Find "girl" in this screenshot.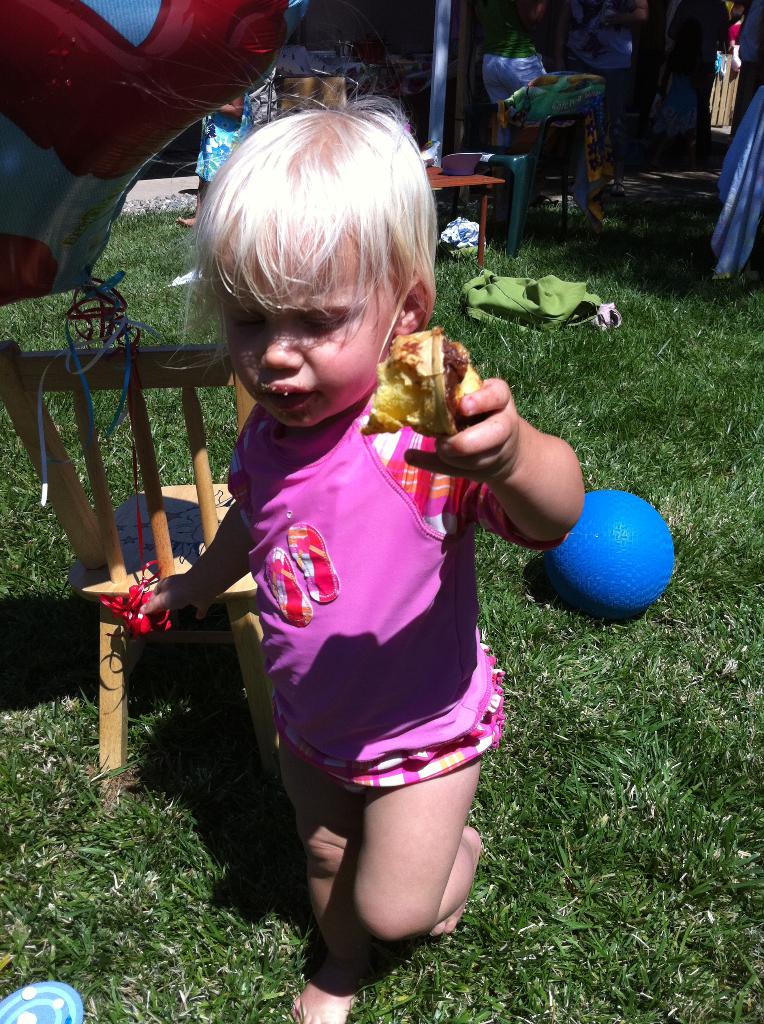
The bounding box for "girl" is [left=143, top=99, right=585, bottom=1023].
